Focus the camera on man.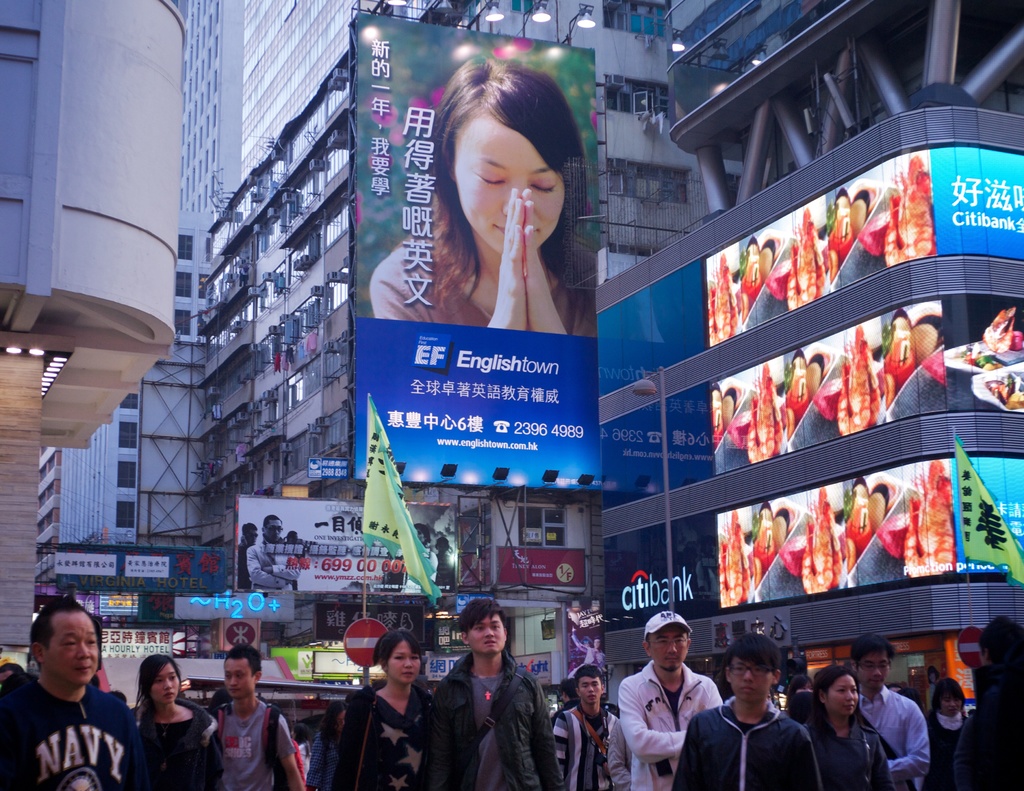
Focus region: <region>671, 630, 824, 790</region>.
